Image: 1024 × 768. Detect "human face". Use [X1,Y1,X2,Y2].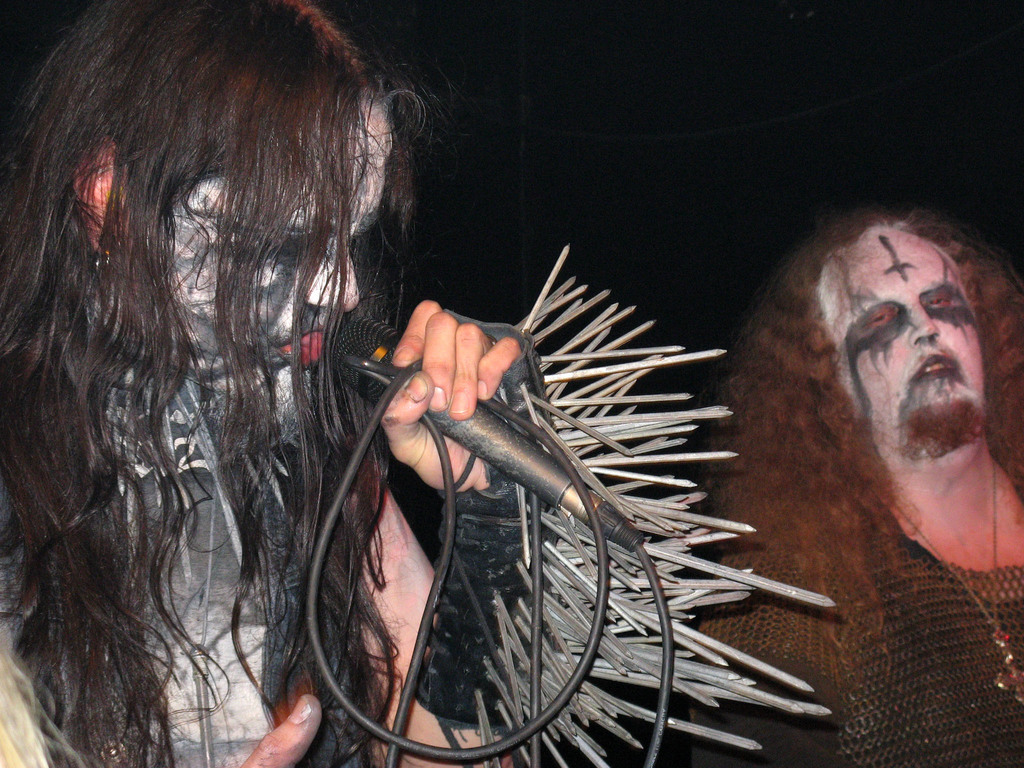
[810,223,999,463].
